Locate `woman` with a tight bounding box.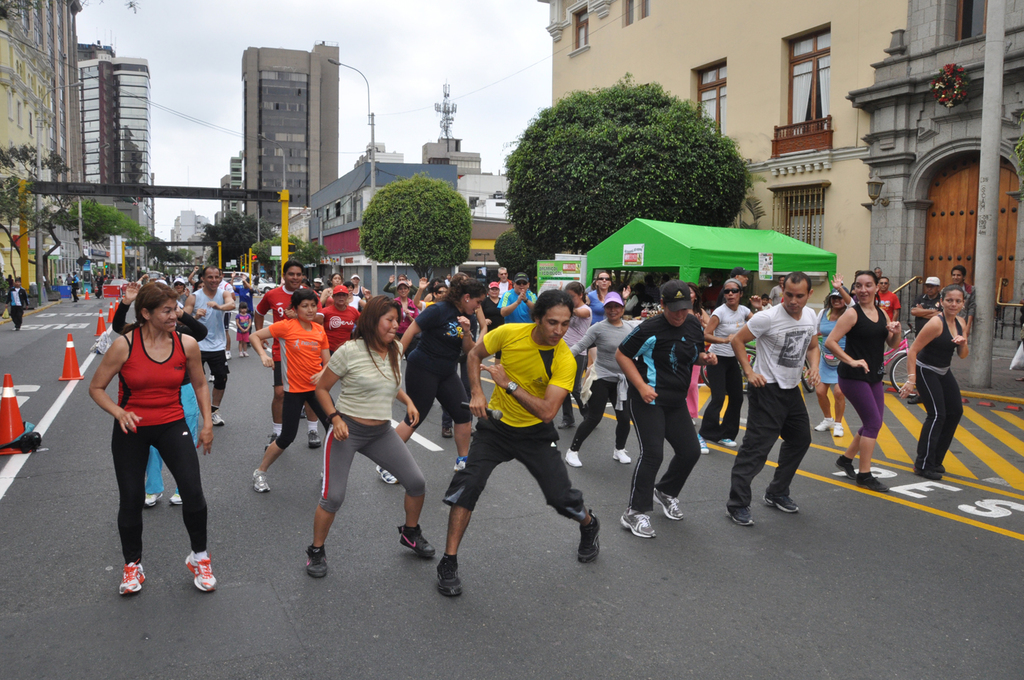
box(309, 292, 431, 583).
